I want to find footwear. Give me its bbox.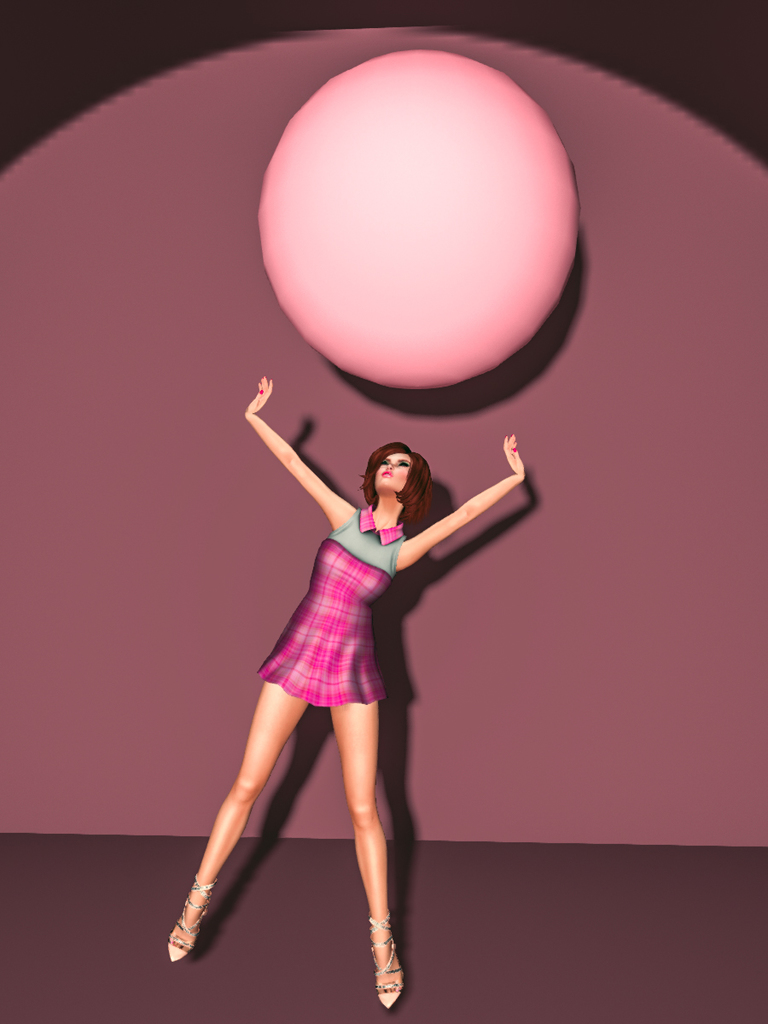
x1=171, y1=871, x2=190, y2=949.
